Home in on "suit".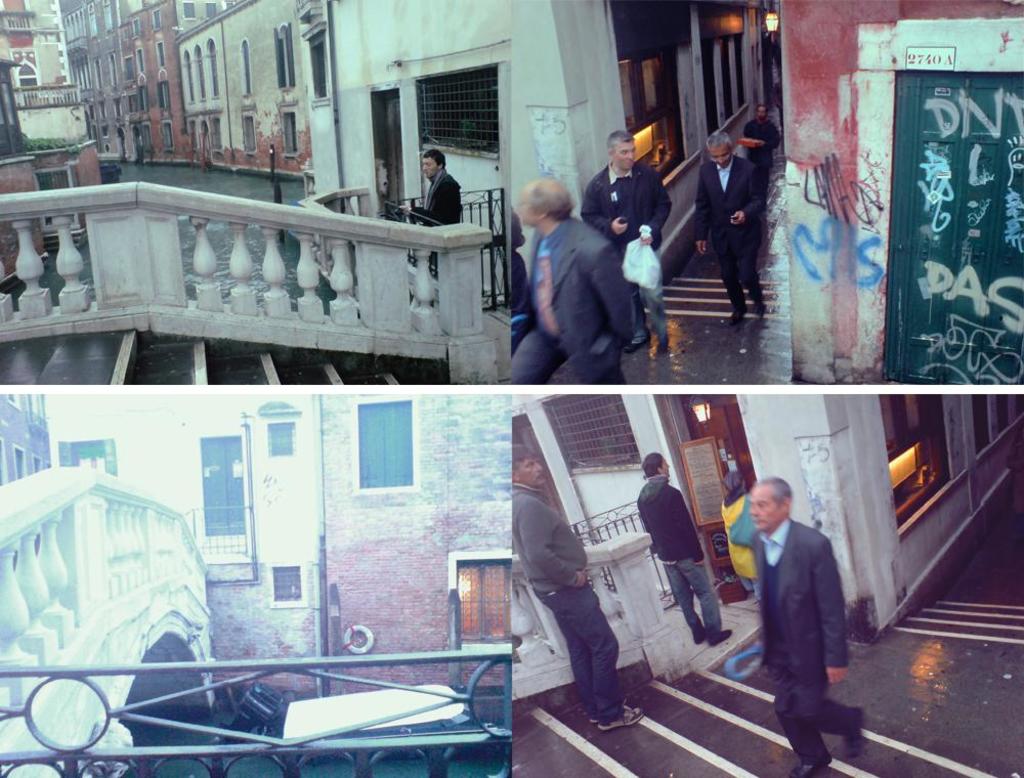
Homed in at [740,498,862,757].
